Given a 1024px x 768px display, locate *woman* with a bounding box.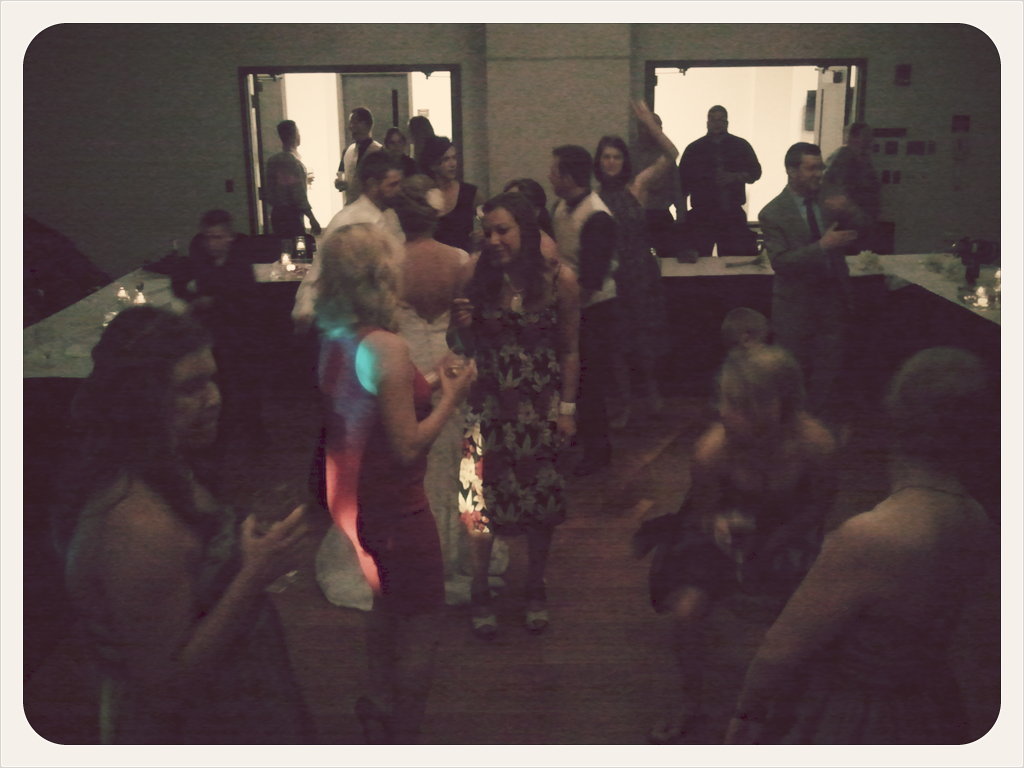
Located: left=393, top=183, right=486, bottom=527.
